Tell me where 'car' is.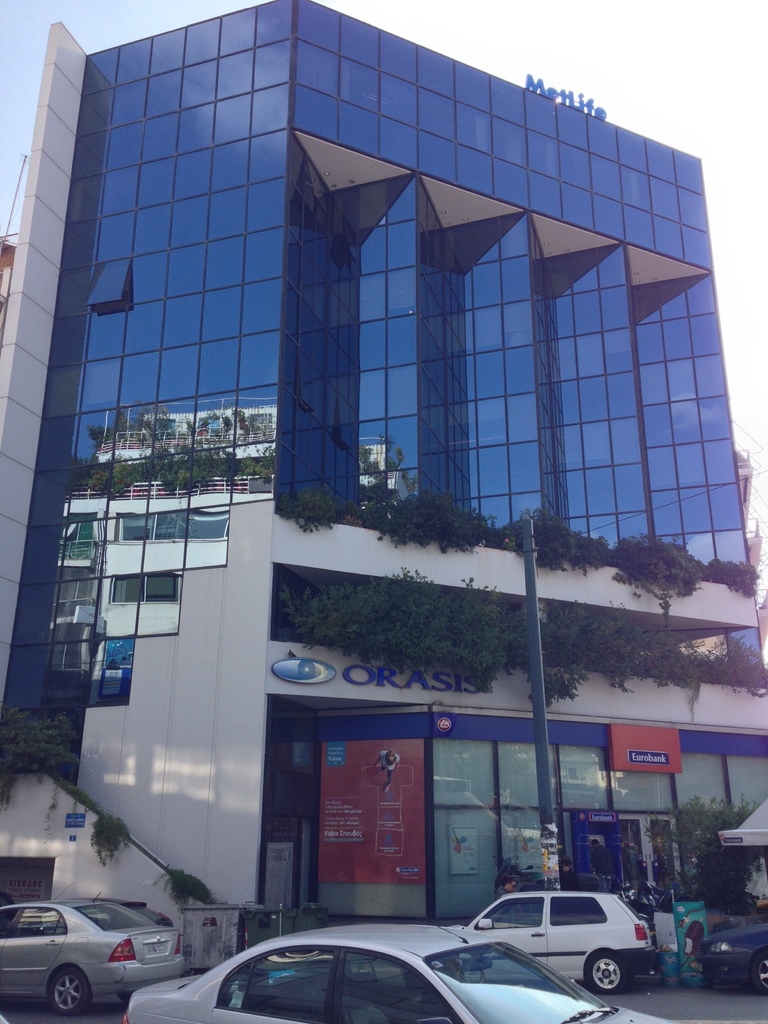
'car' is at <box>469,889,662,1001</box>.
